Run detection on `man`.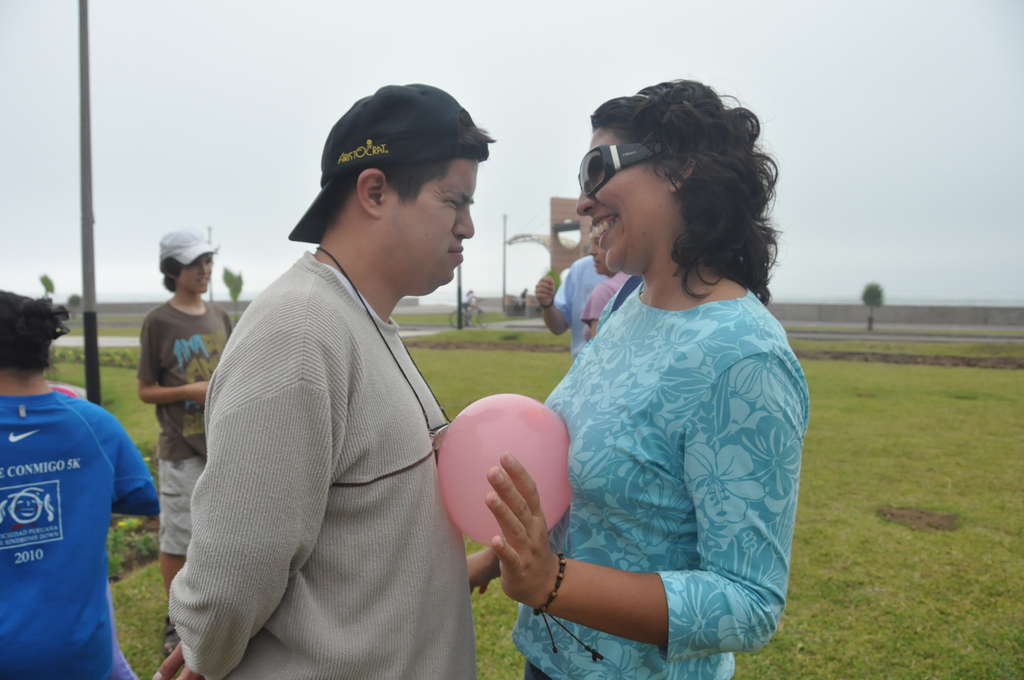
Result: <bbox>579, 225, 628, 340</bbox>.
